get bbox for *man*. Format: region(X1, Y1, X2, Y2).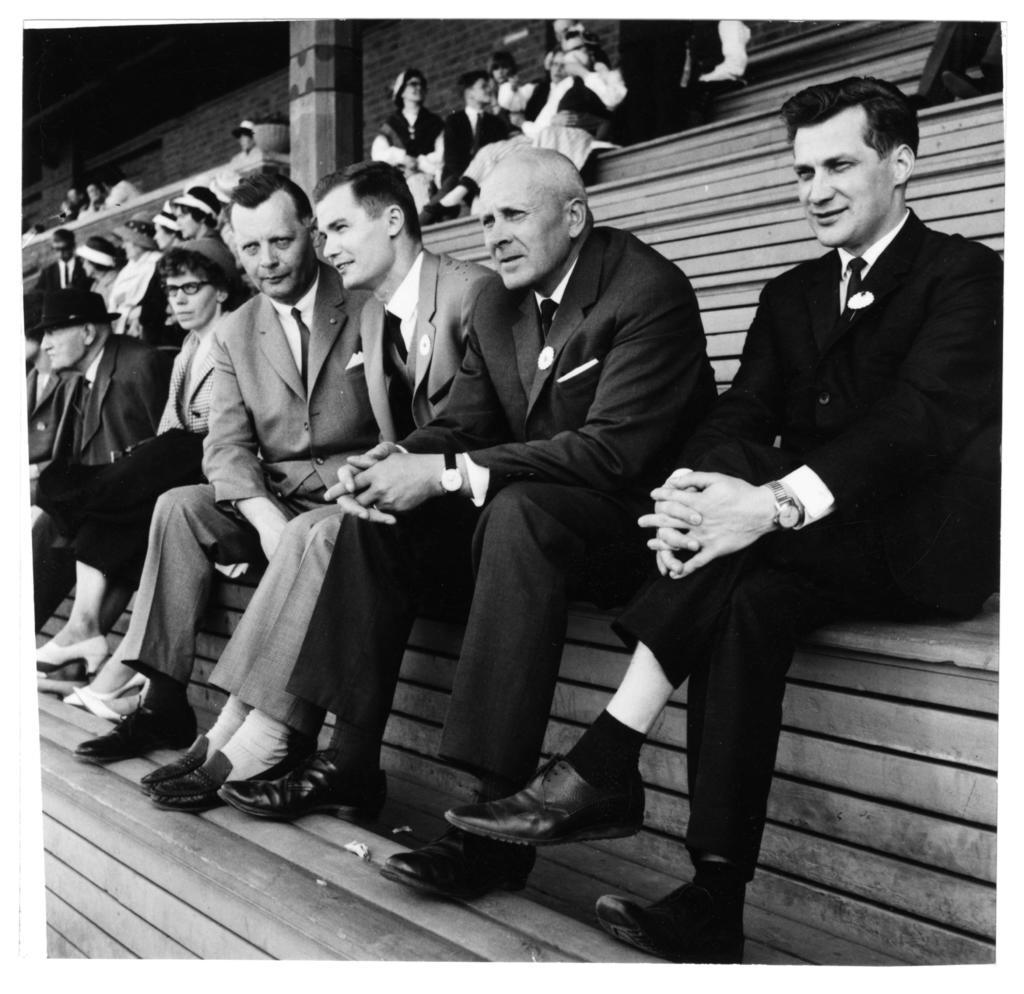
region(14, 288, 182, 632).
